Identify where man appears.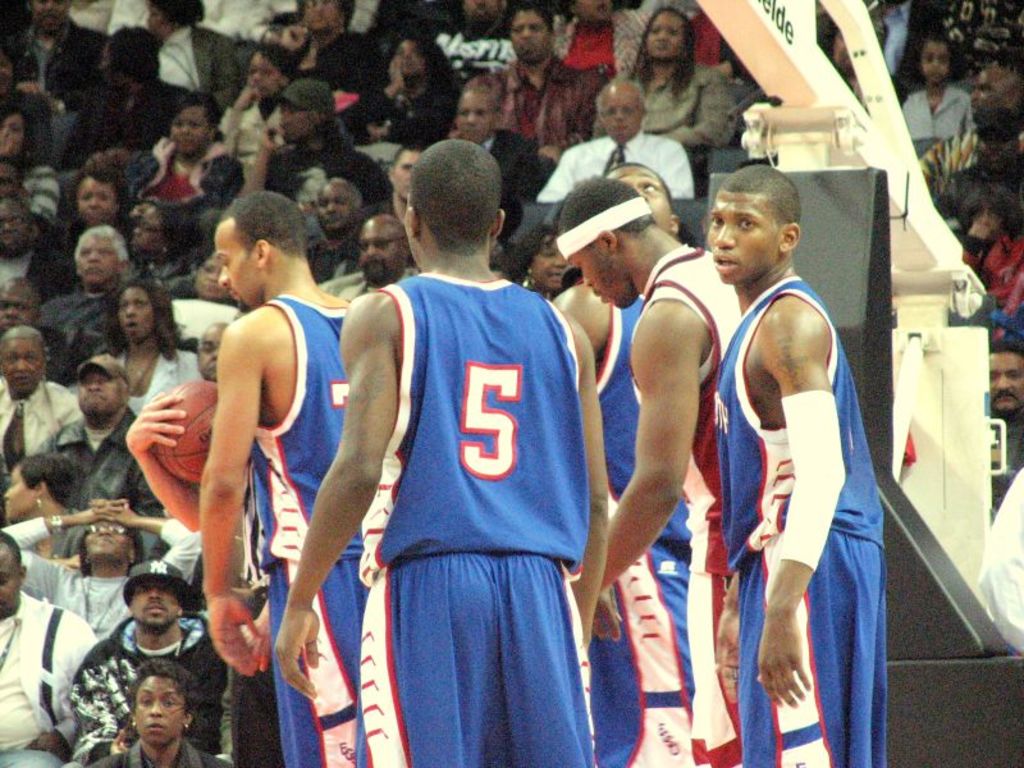
Appears at box=[142, 193, 348, 712].
